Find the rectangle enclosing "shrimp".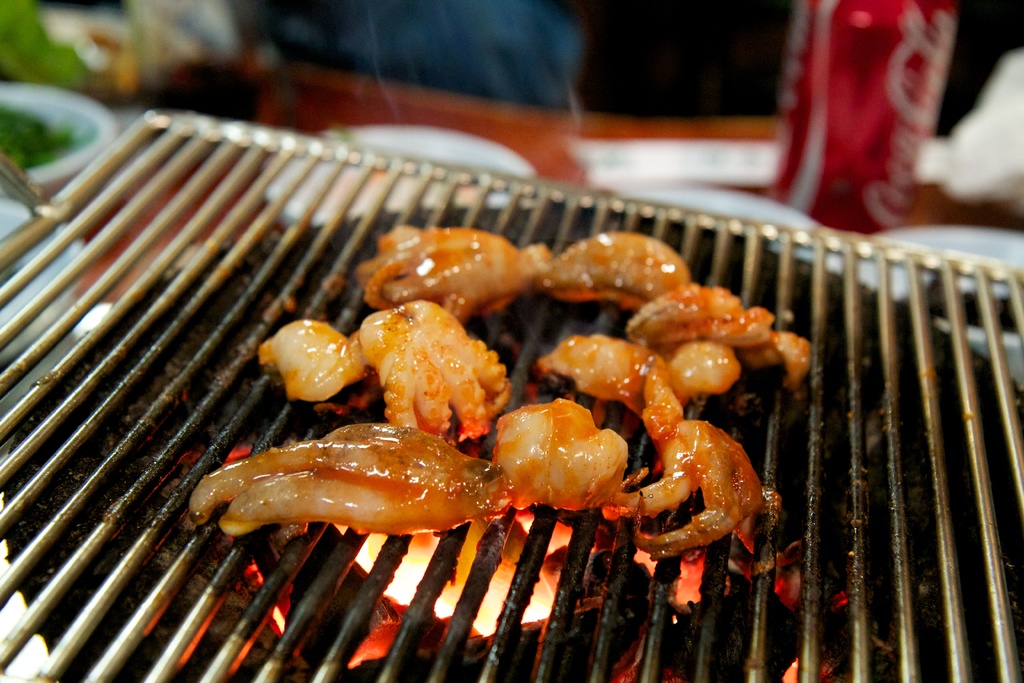
[353,226,548,308].
